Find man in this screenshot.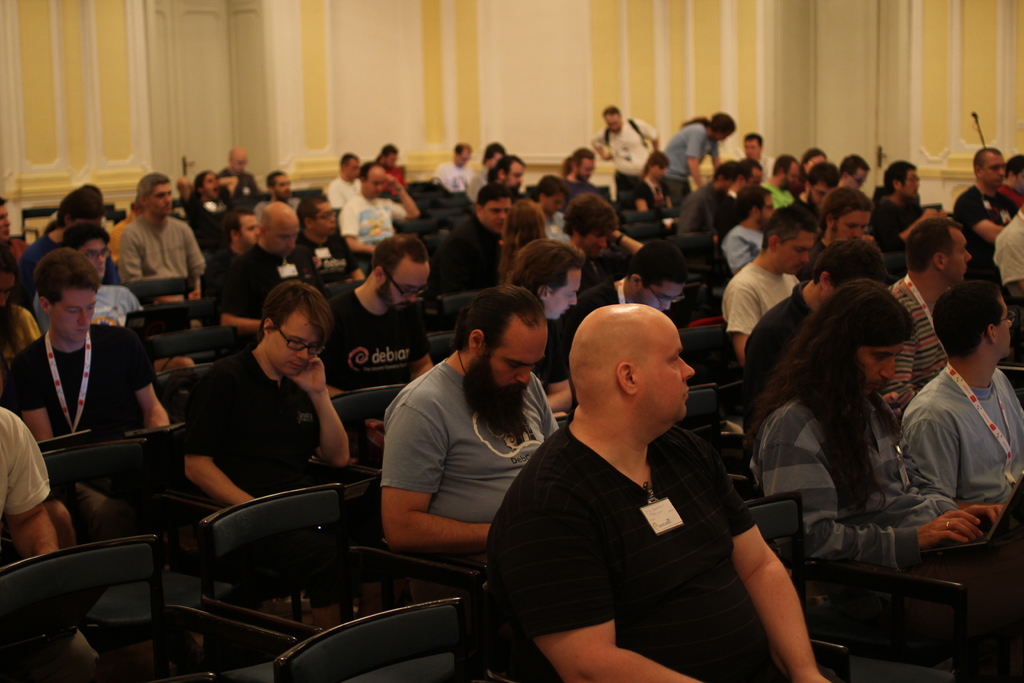
The bounding box for man is 6:251:179:558.
